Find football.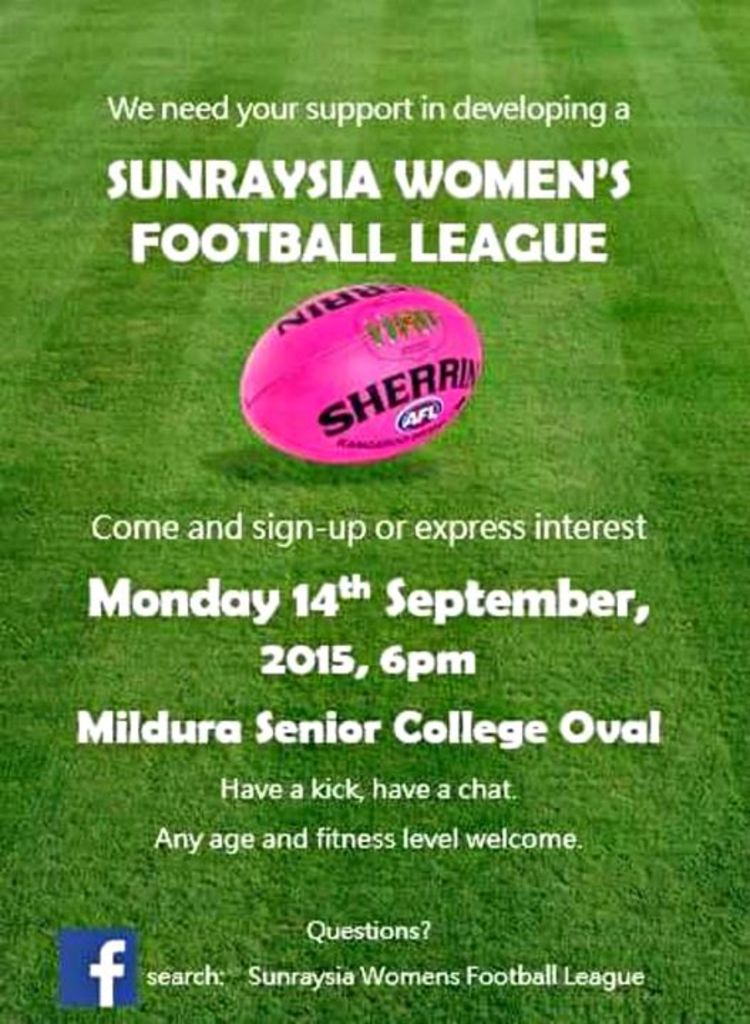
(238,286,482,468).
